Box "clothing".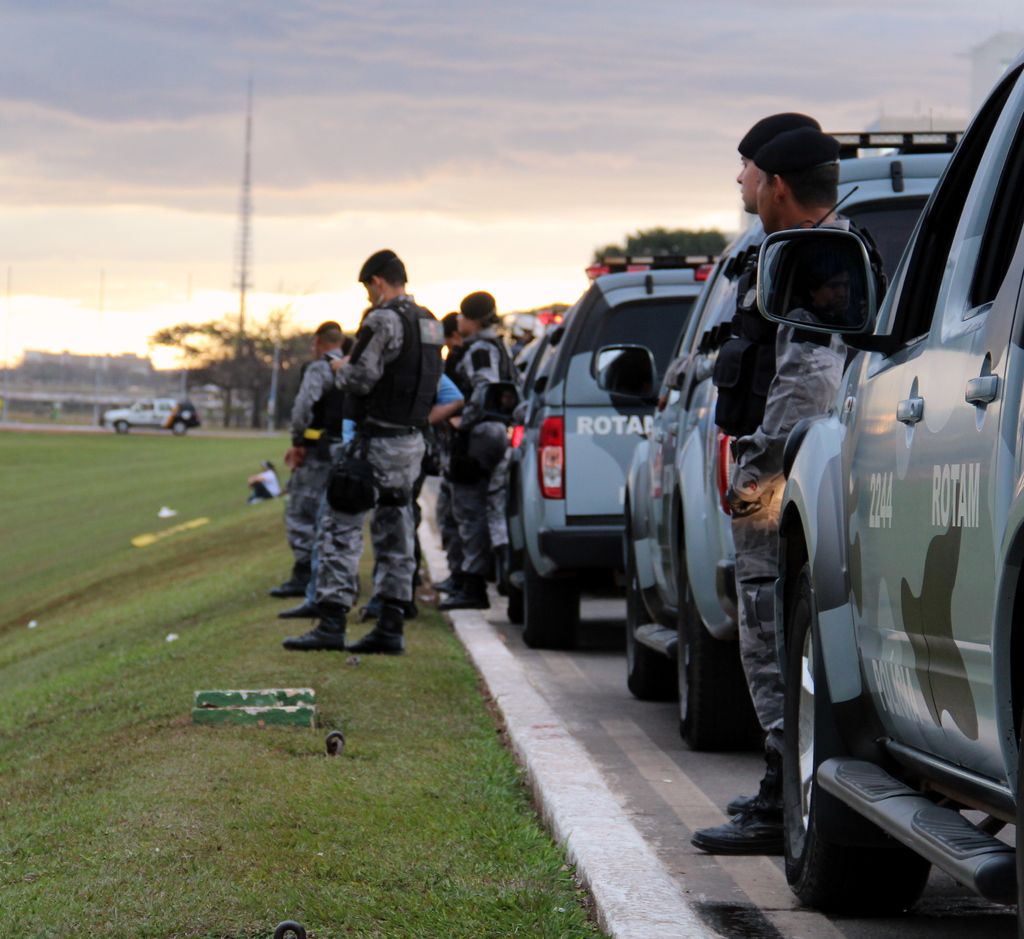
x1=284, y1=355, x2=353, y2=579.
